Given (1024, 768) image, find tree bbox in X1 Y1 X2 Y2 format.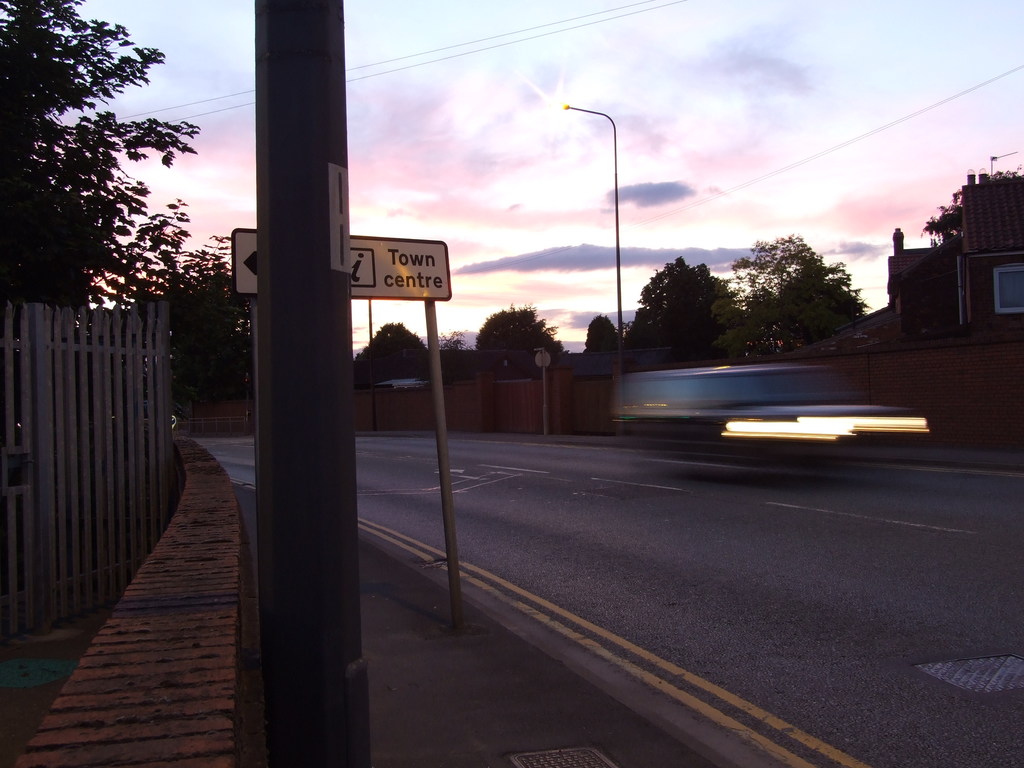
922 170 1023 249.
